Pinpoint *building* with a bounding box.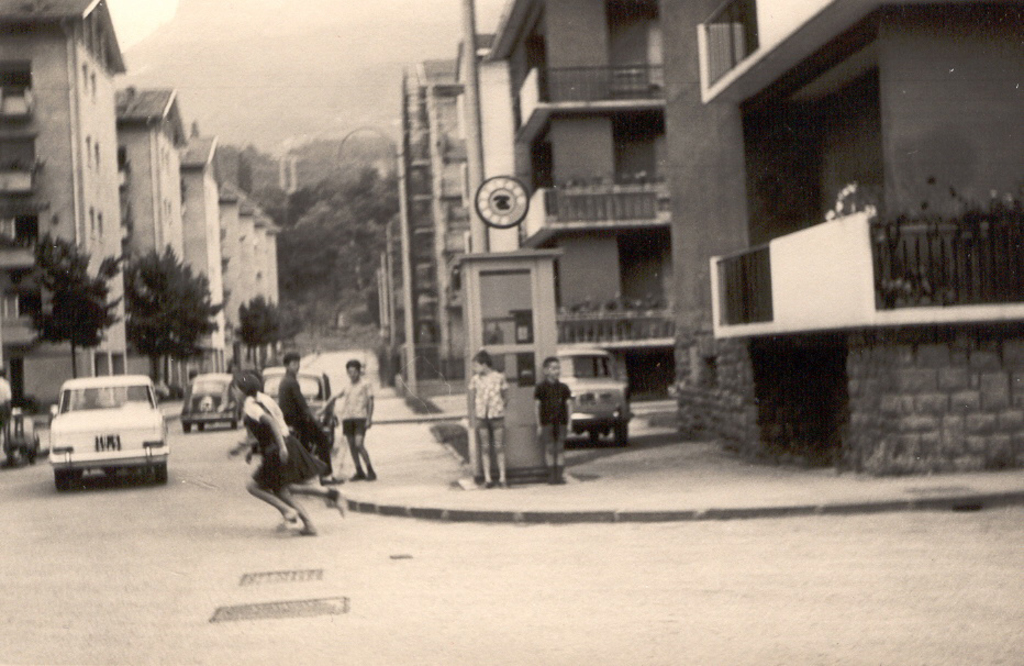
l=0, t=0, r=129, b=411.
